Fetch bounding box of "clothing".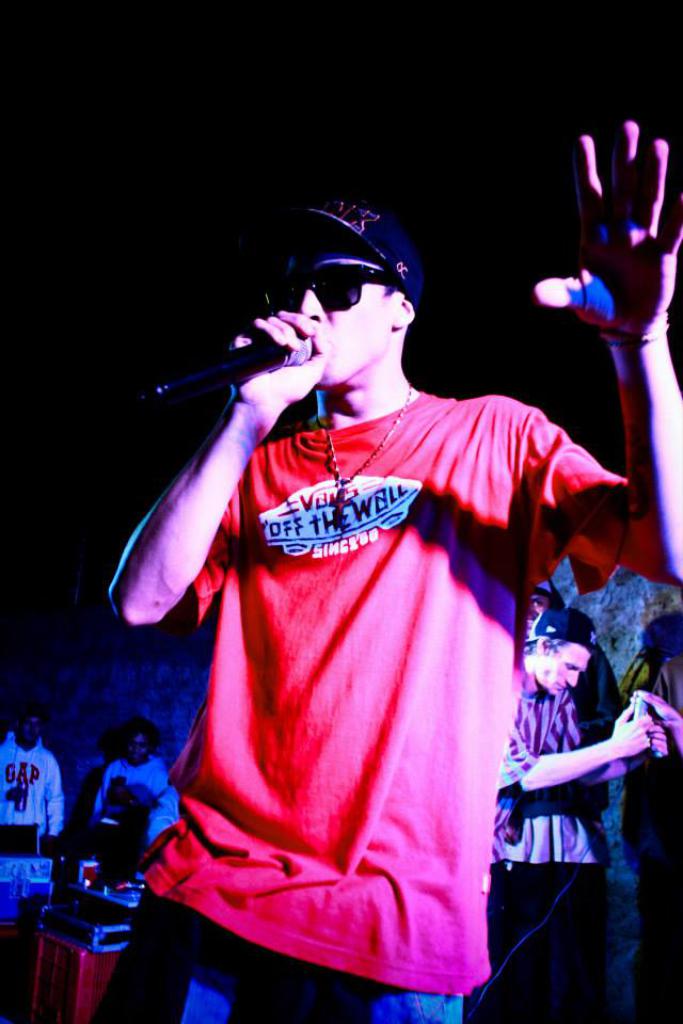
Bbox: bbox(93, 393, 633, 1023).
